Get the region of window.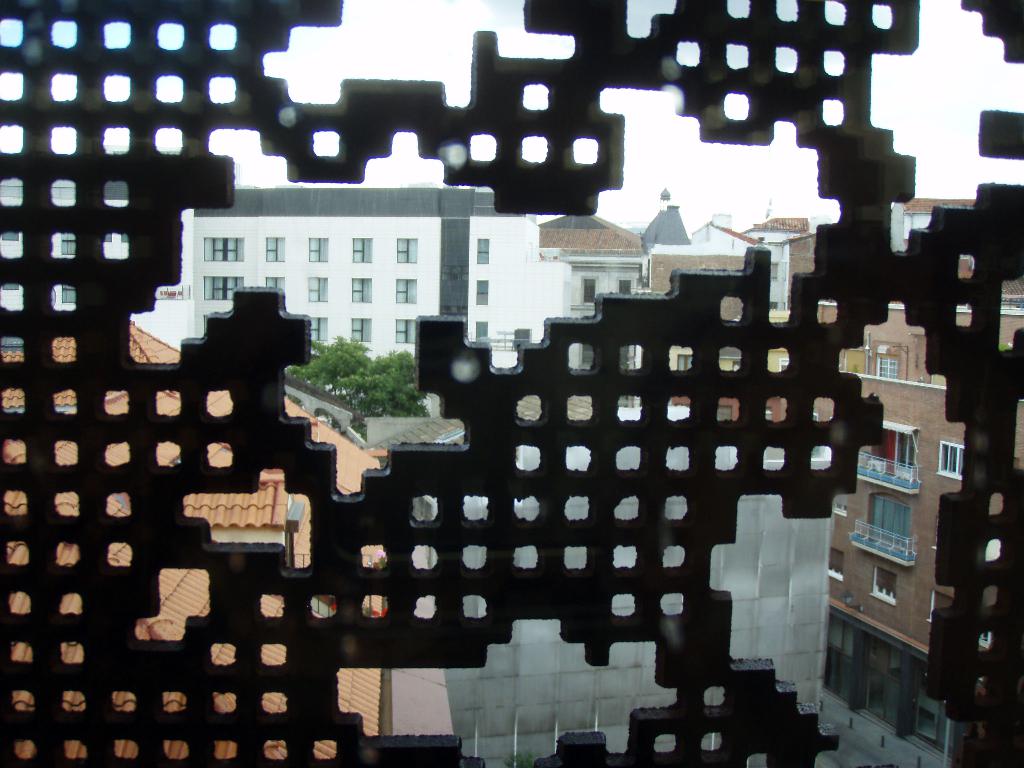
583/278/599/309.
